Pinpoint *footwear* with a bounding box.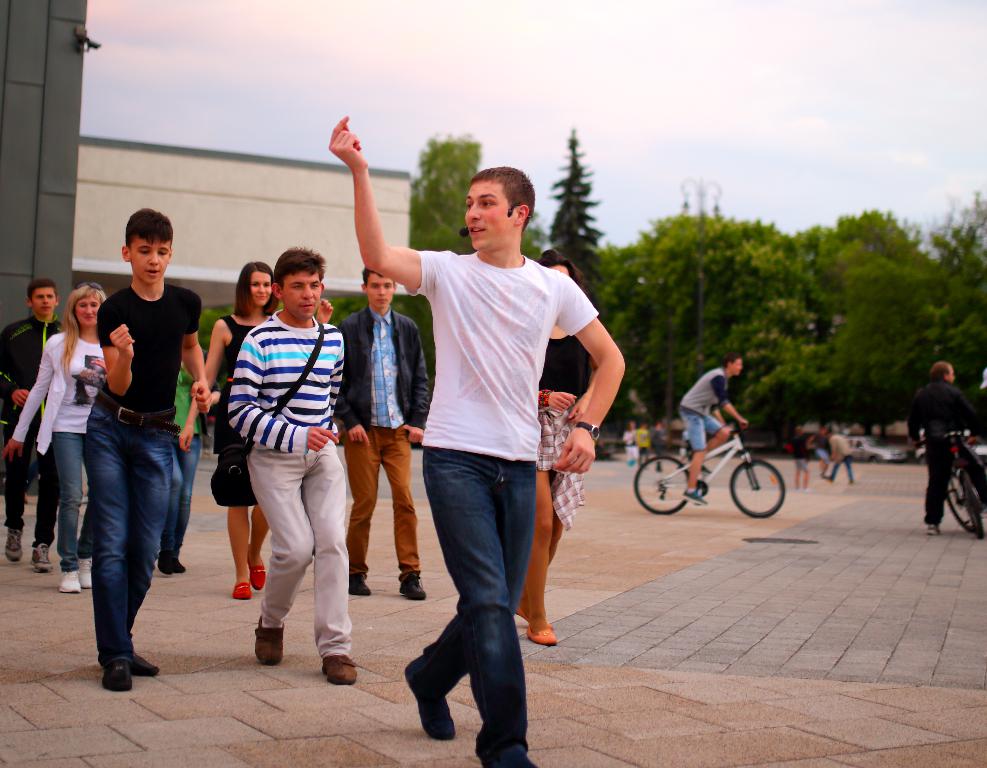
rect(474, 730, 532, 767).
